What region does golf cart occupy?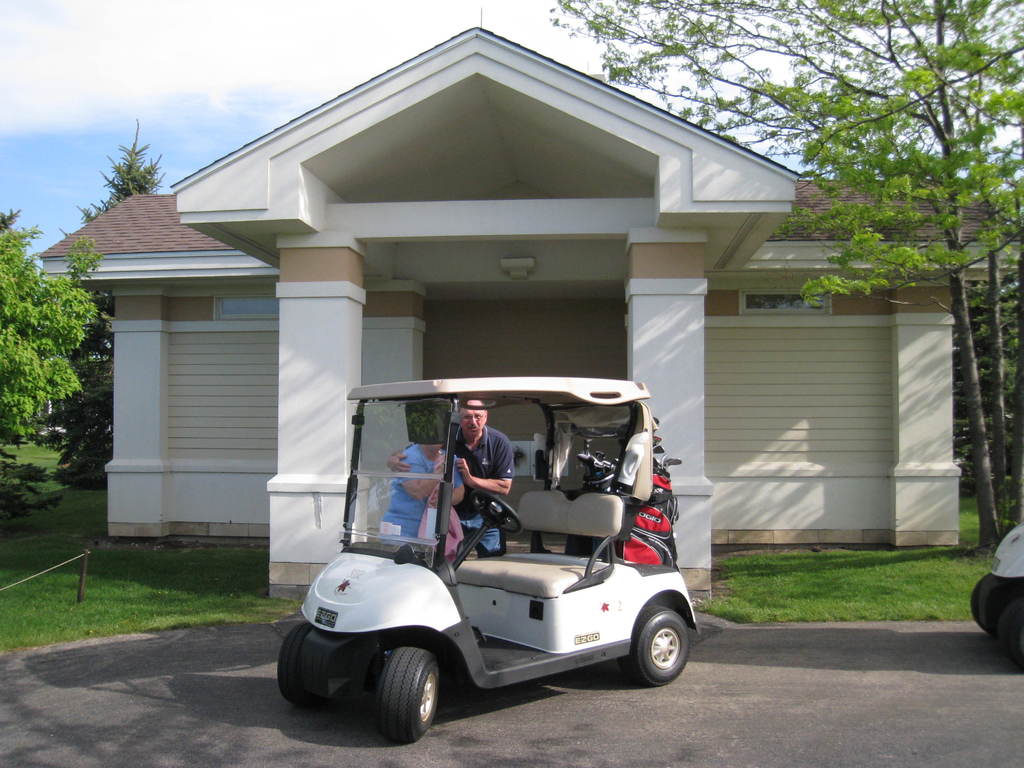
(276,377,700,743).
